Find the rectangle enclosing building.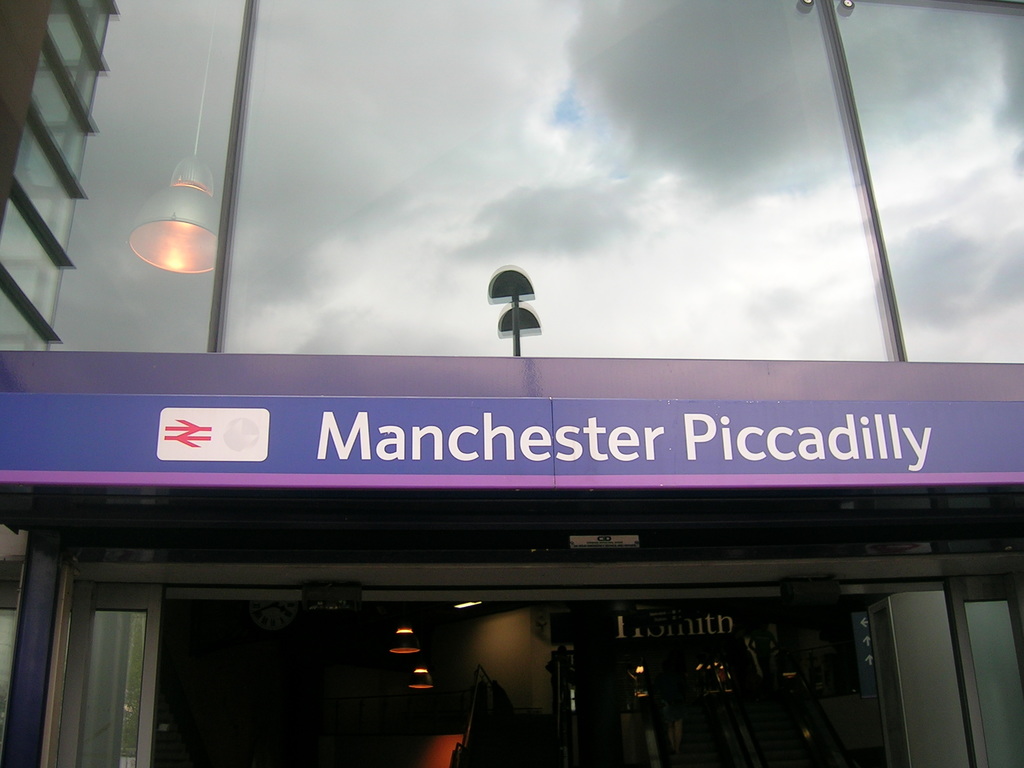
l=0, t=0, r=123, b=357.
